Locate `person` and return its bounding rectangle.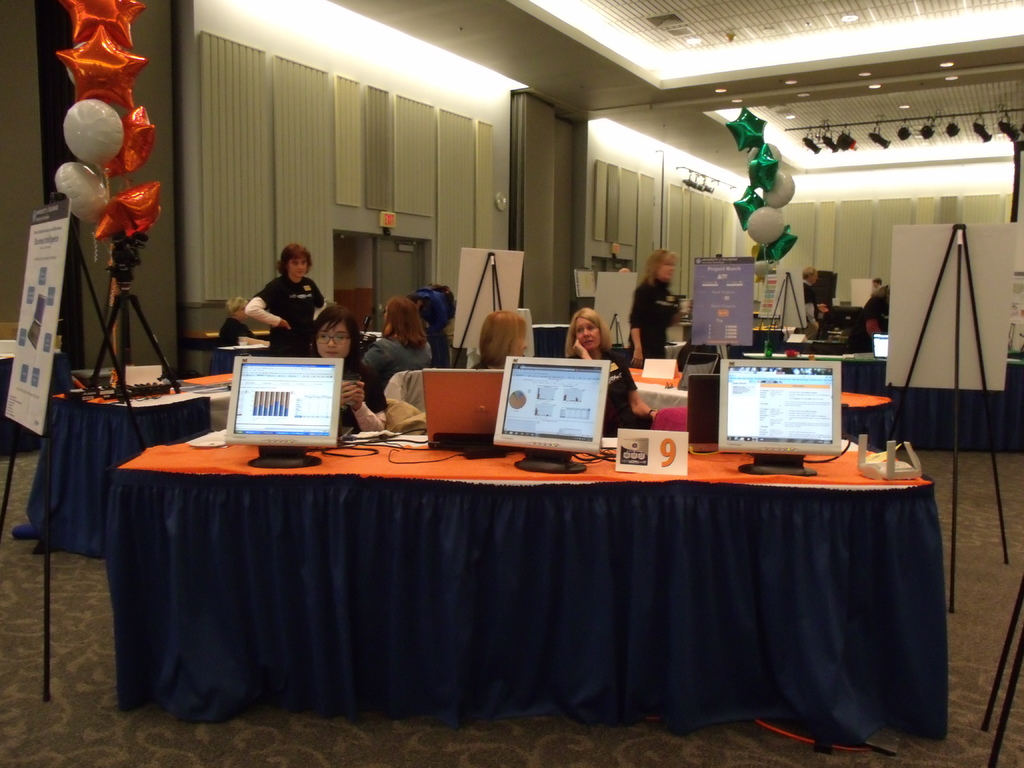
bbox=(630, 248, 678, 359).
